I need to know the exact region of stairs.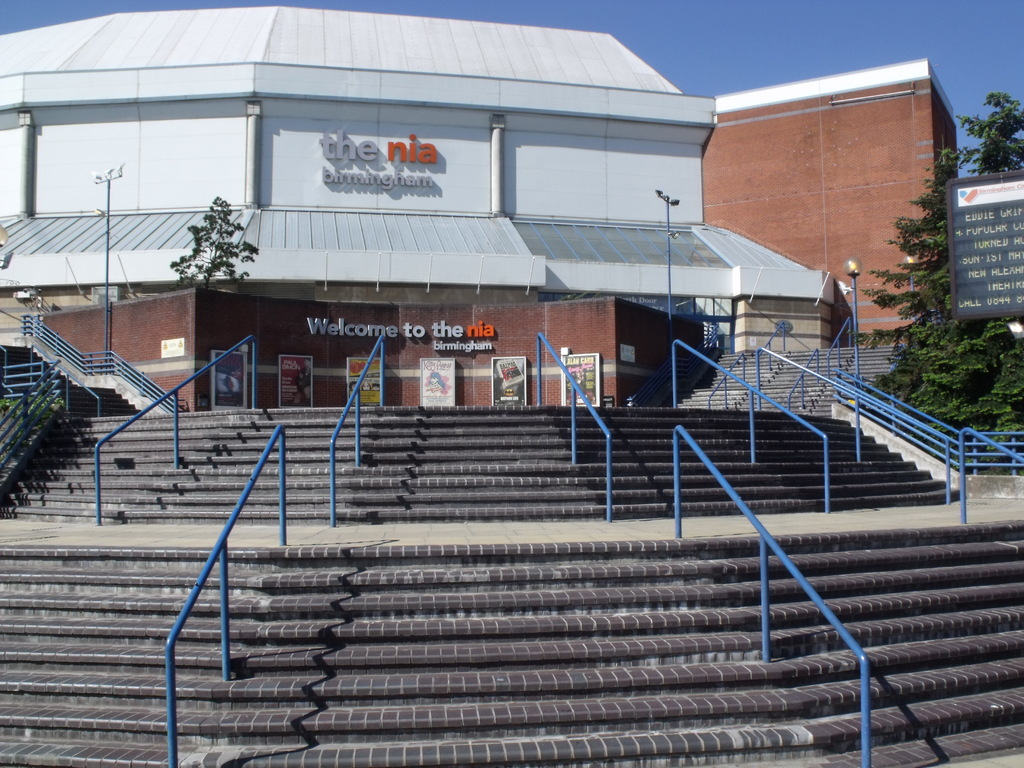
Region: [left=0, top=401, right=1023, bottom=767].
